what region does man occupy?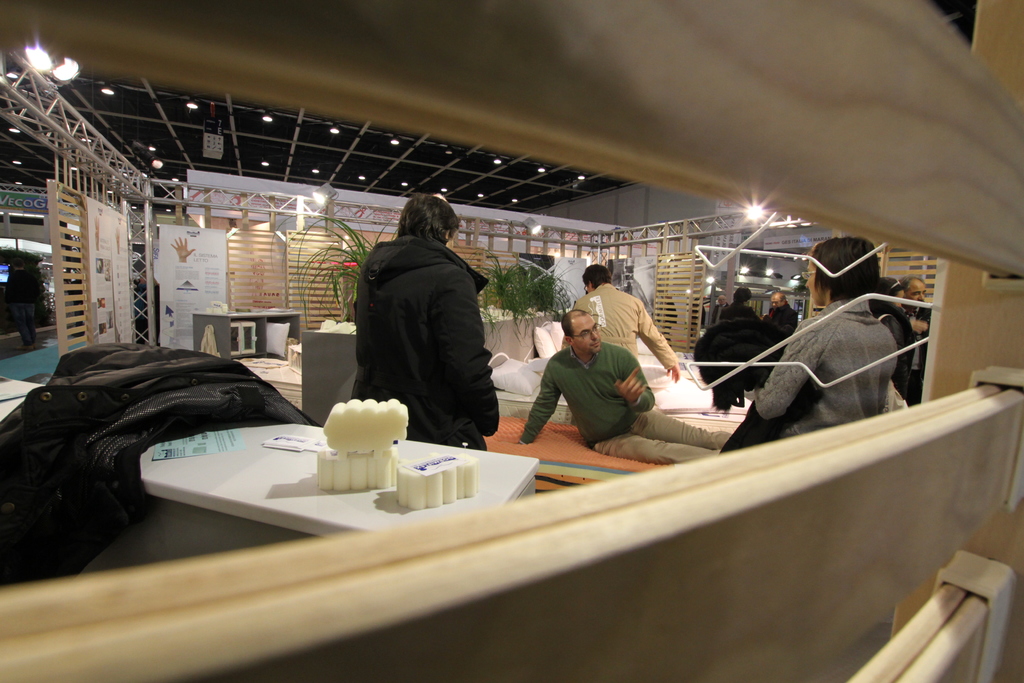
bbox(559, 261, 681, 381).
